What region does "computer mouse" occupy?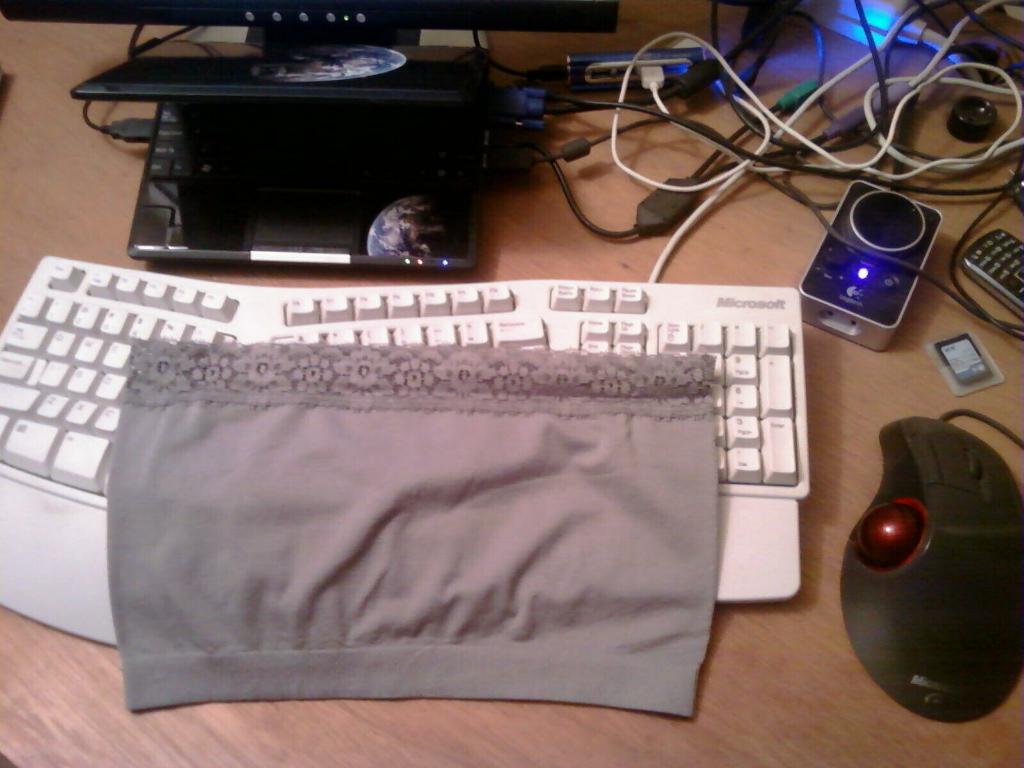
box=[844, 417, 1023, 723].
